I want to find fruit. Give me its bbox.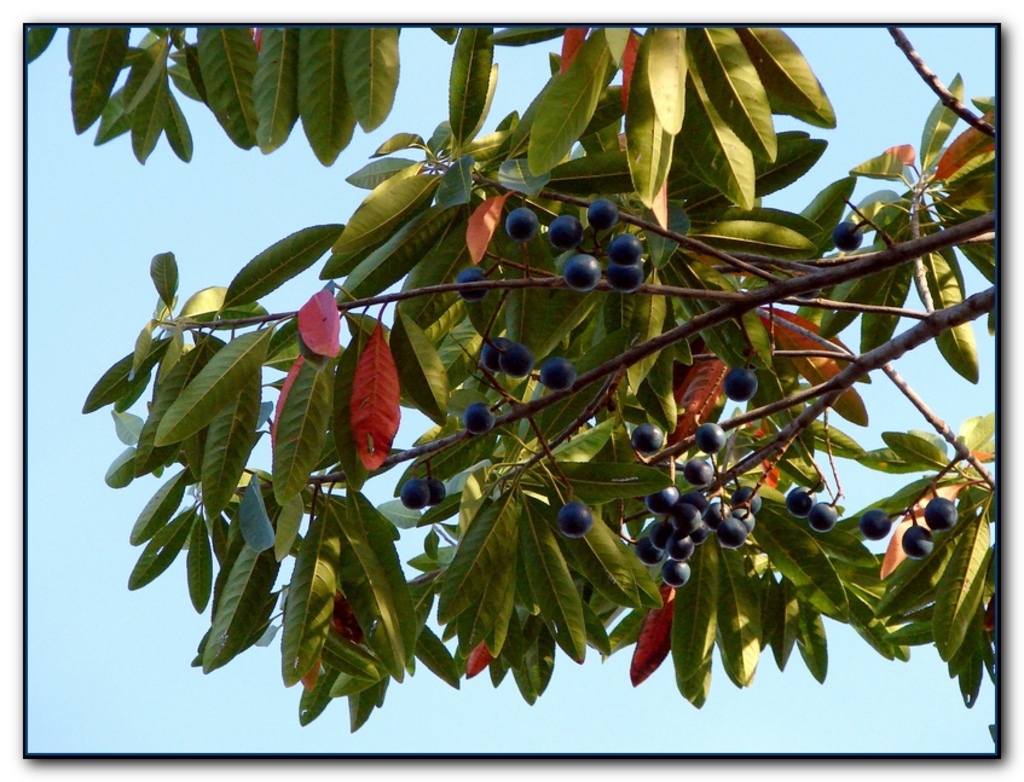
l=864, t=506, r=893, b=544.
